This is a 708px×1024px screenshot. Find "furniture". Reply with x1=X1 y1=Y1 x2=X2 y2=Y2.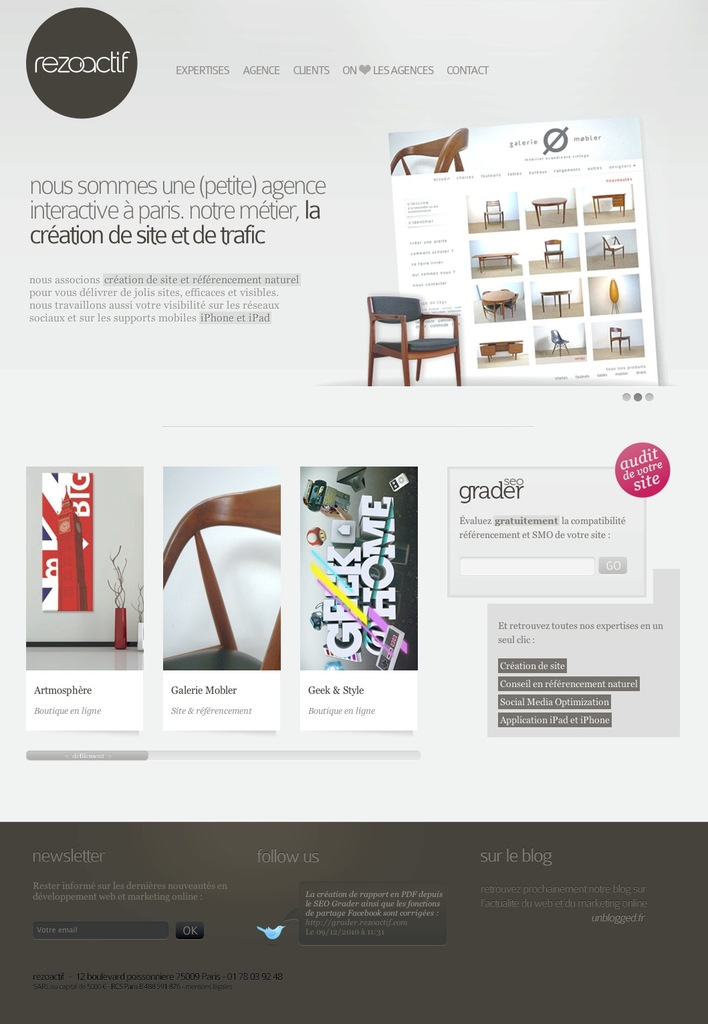
x1=532 y1=197 x2=567 y2=225.
